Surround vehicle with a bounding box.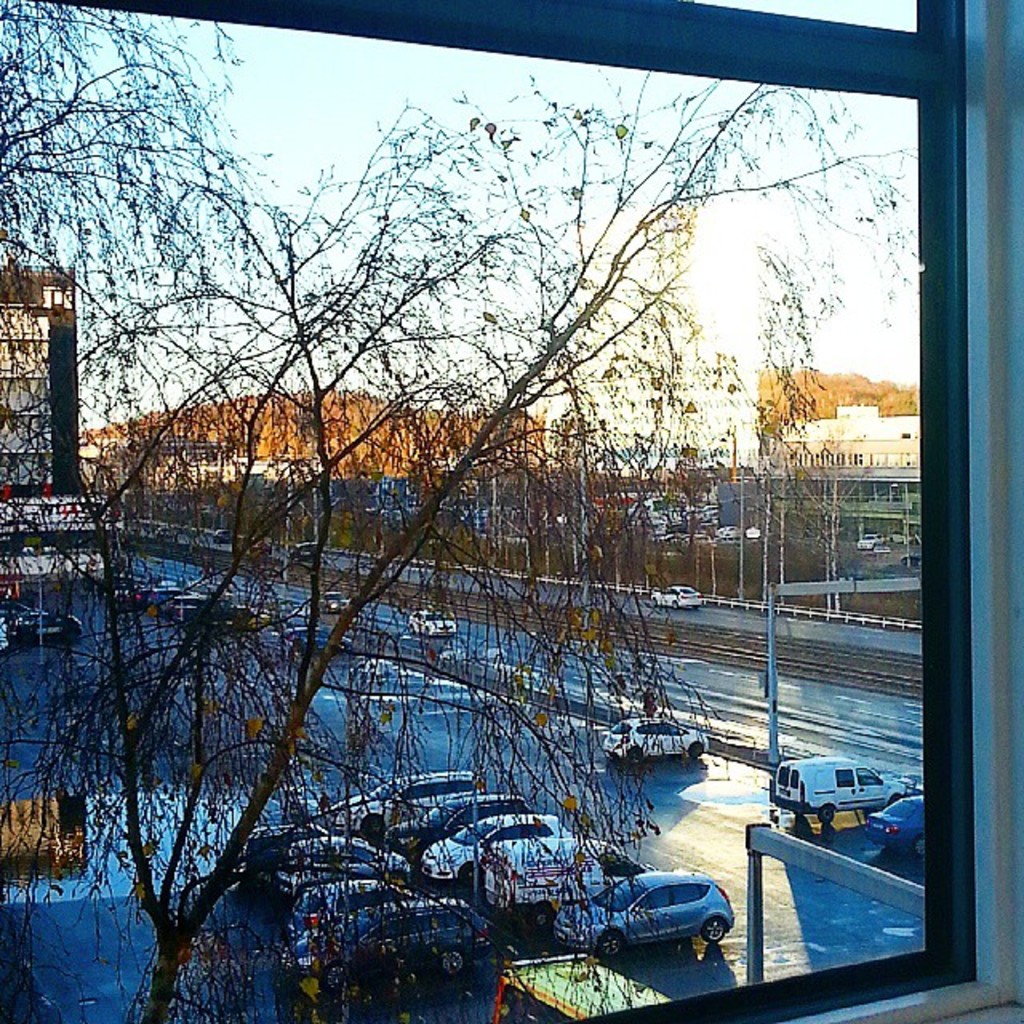
l=861, t=530, r=882, b=550.
